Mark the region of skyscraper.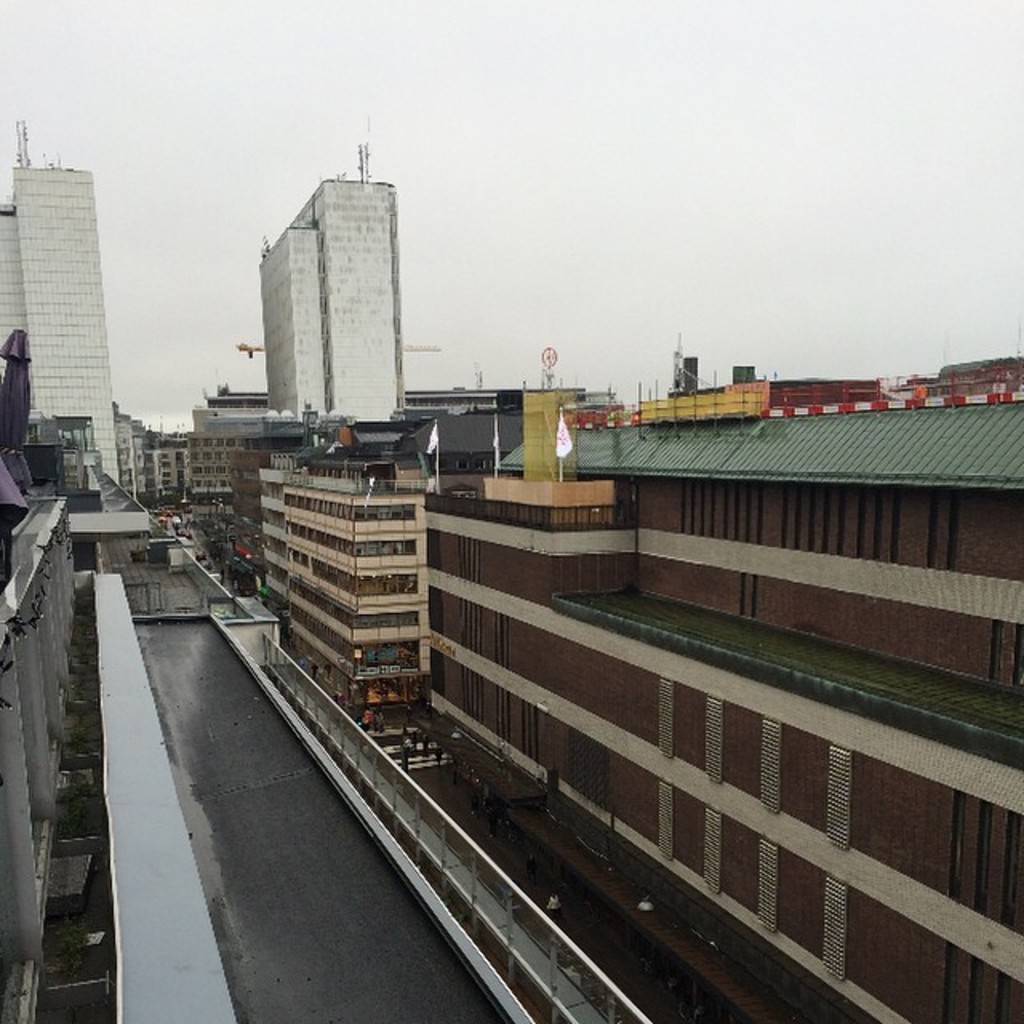
Region: Rect(0, 120, 122, 490).
